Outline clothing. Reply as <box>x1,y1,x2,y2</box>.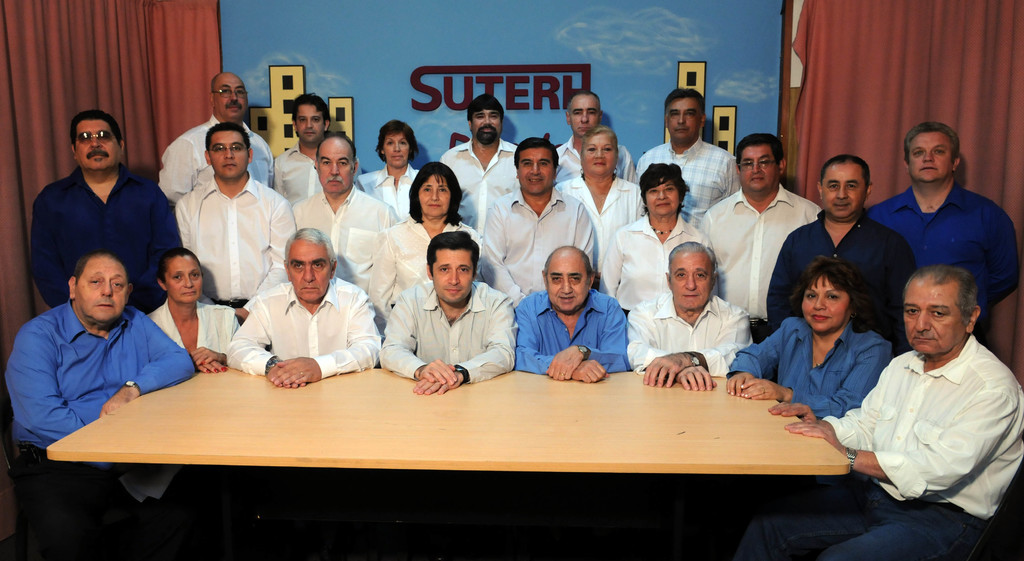
<box>867,175,1017,343</box>.
